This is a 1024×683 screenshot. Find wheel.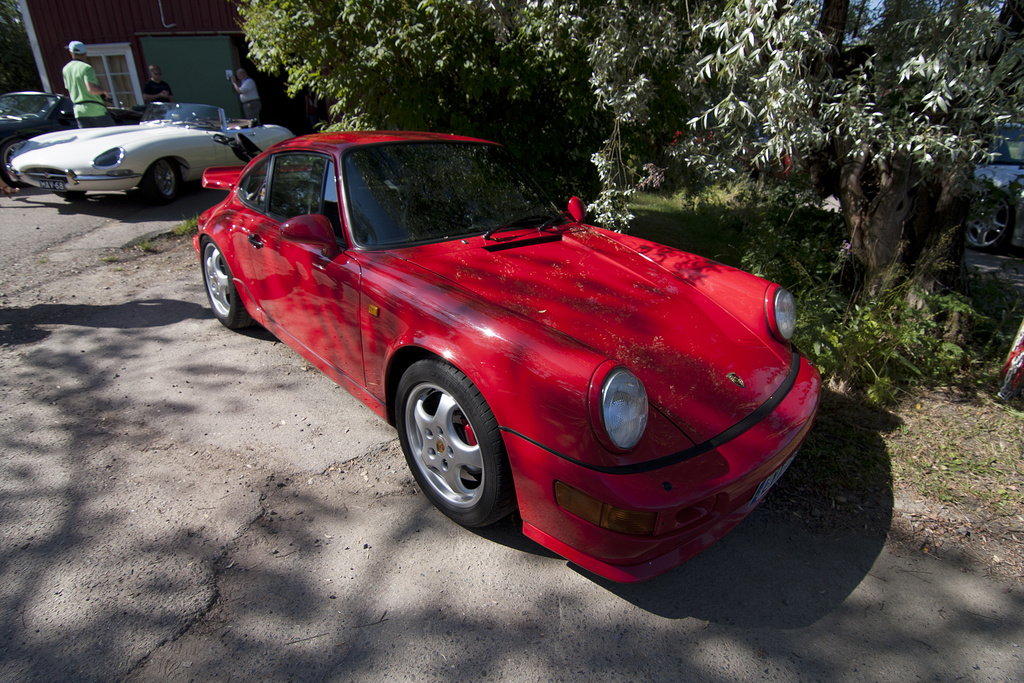
Bounding box: BBox(143, 160, 177, 201).
